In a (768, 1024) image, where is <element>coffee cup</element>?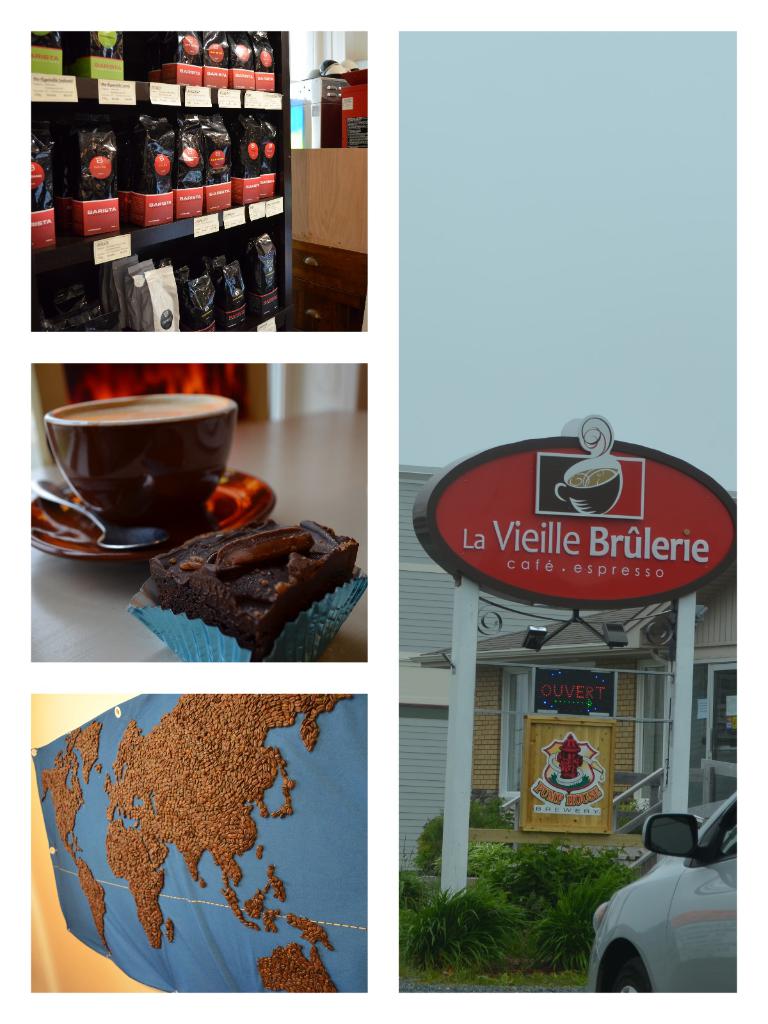
detection(554, 454, 623, 521).
